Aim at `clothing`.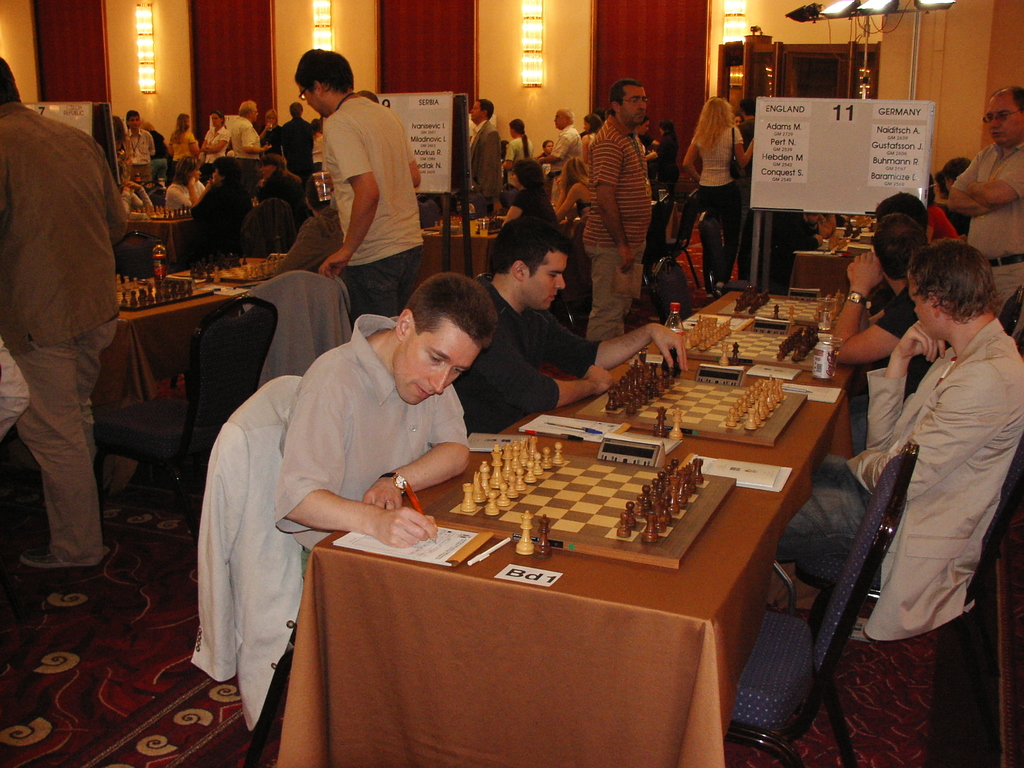
Aimed at {"x1": 758, "y1": 210, "x2": 817, "y2": 287}.
